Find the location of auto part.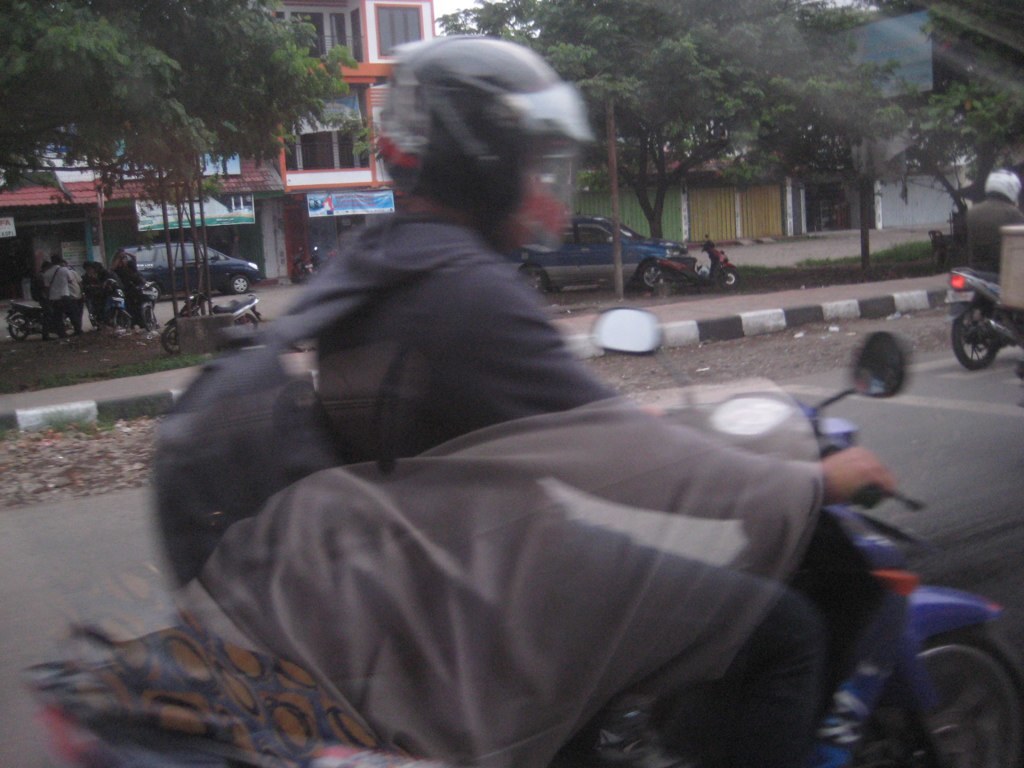
Location: rect(227, 301, 262, 344).
